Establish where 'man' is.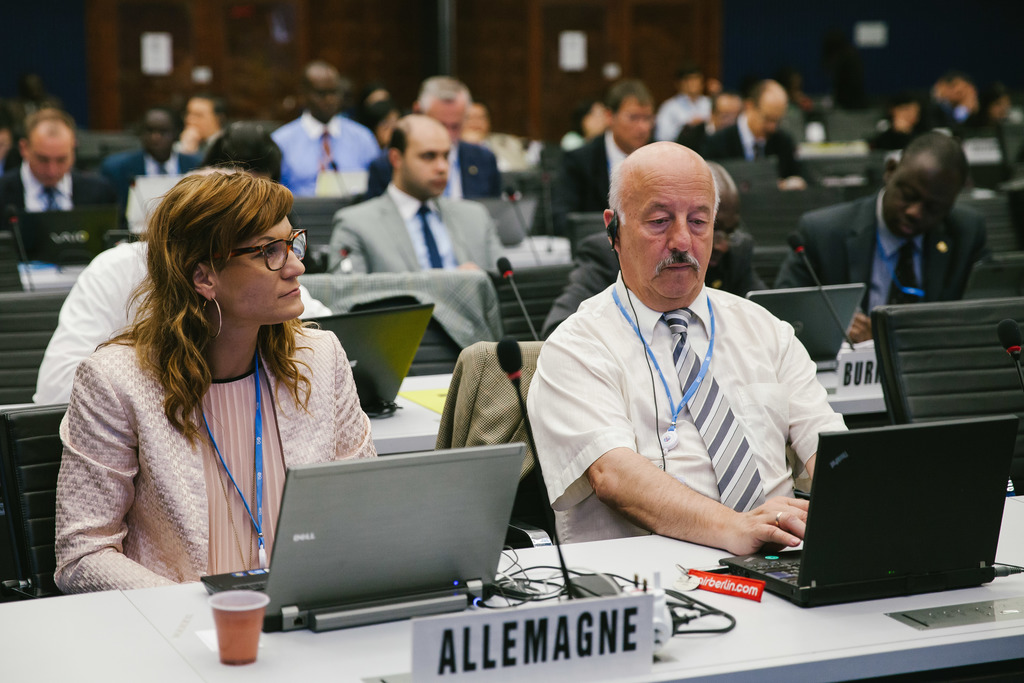
Established at <box>518,145,849,592</box>.
